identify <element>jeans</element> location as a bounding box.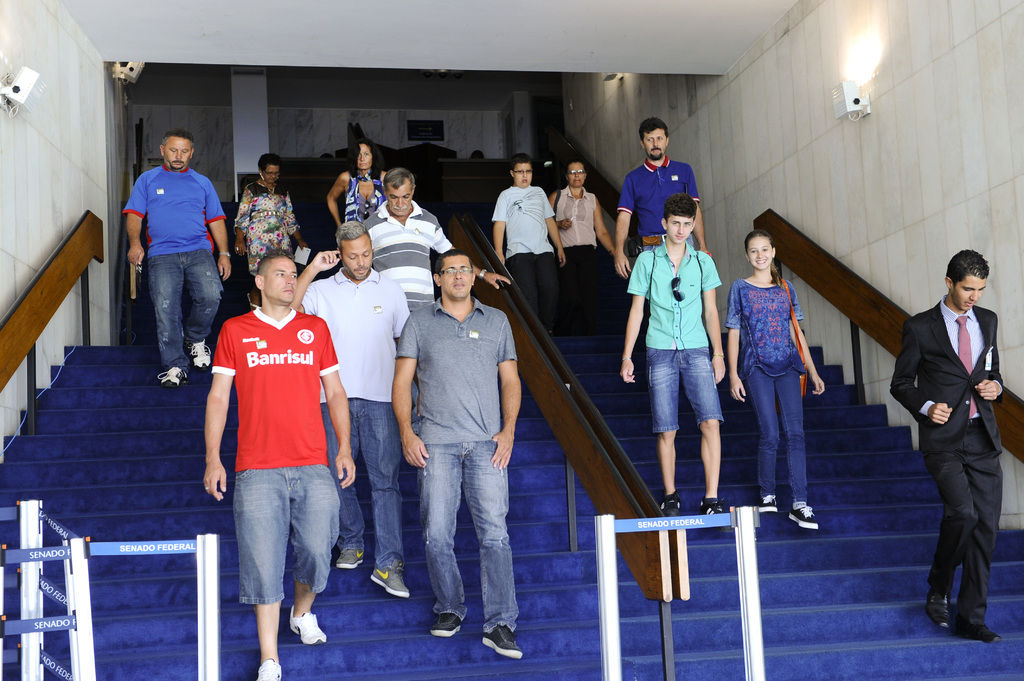
<region>423, 442, 520, 634</region>.
